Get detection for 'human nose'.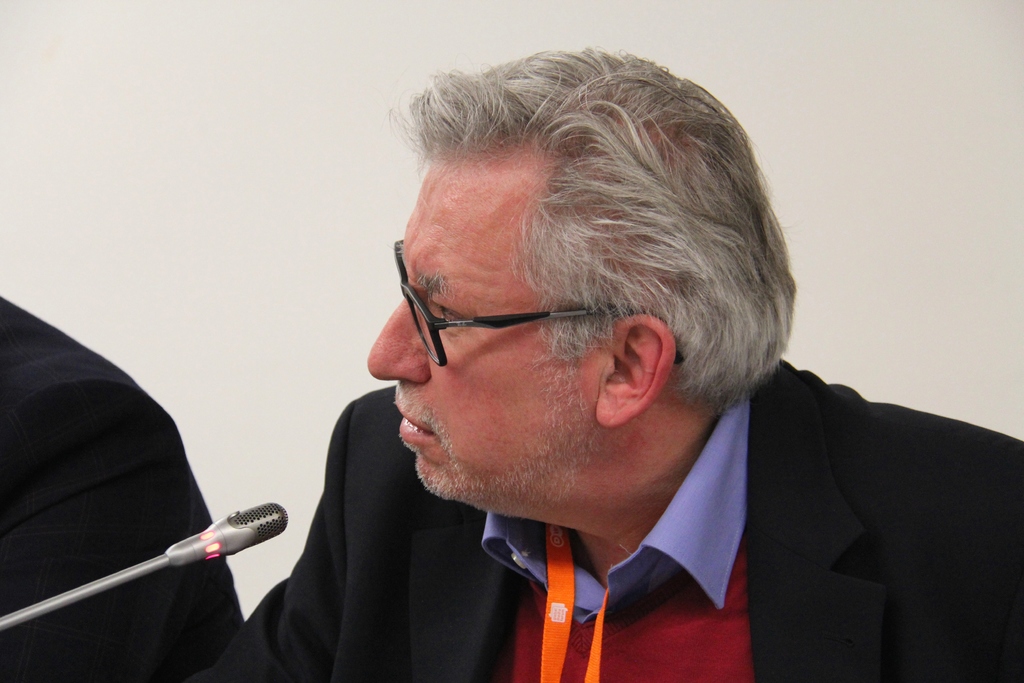
Detection: bbox=(362, 288, 430, 384).
